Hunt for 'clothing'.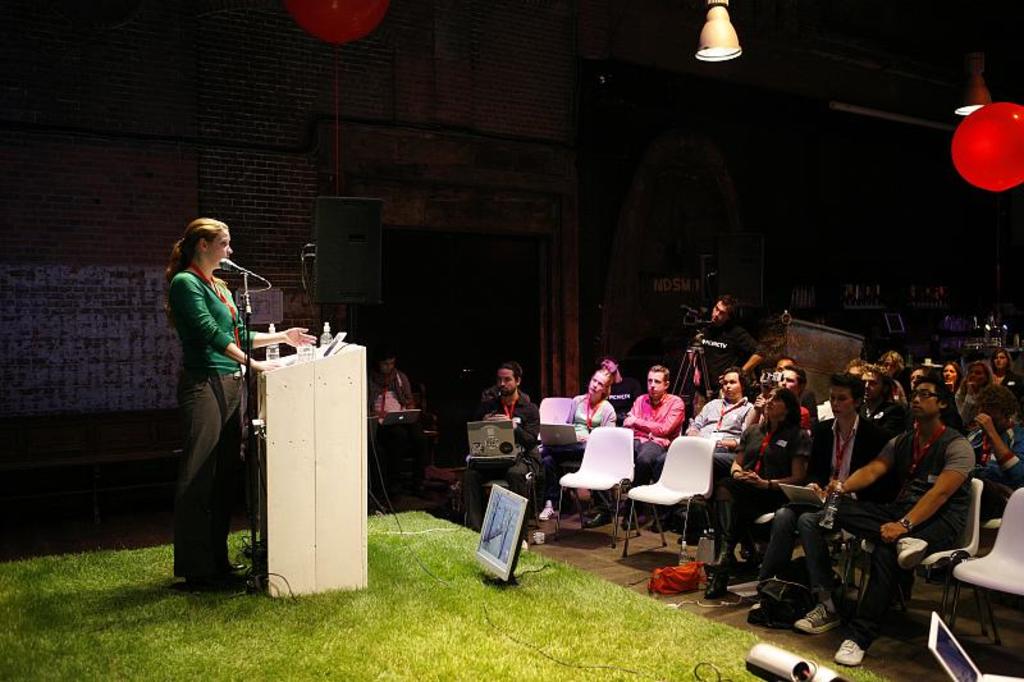
Hunted down at crop(698, 315, 754, 408).
